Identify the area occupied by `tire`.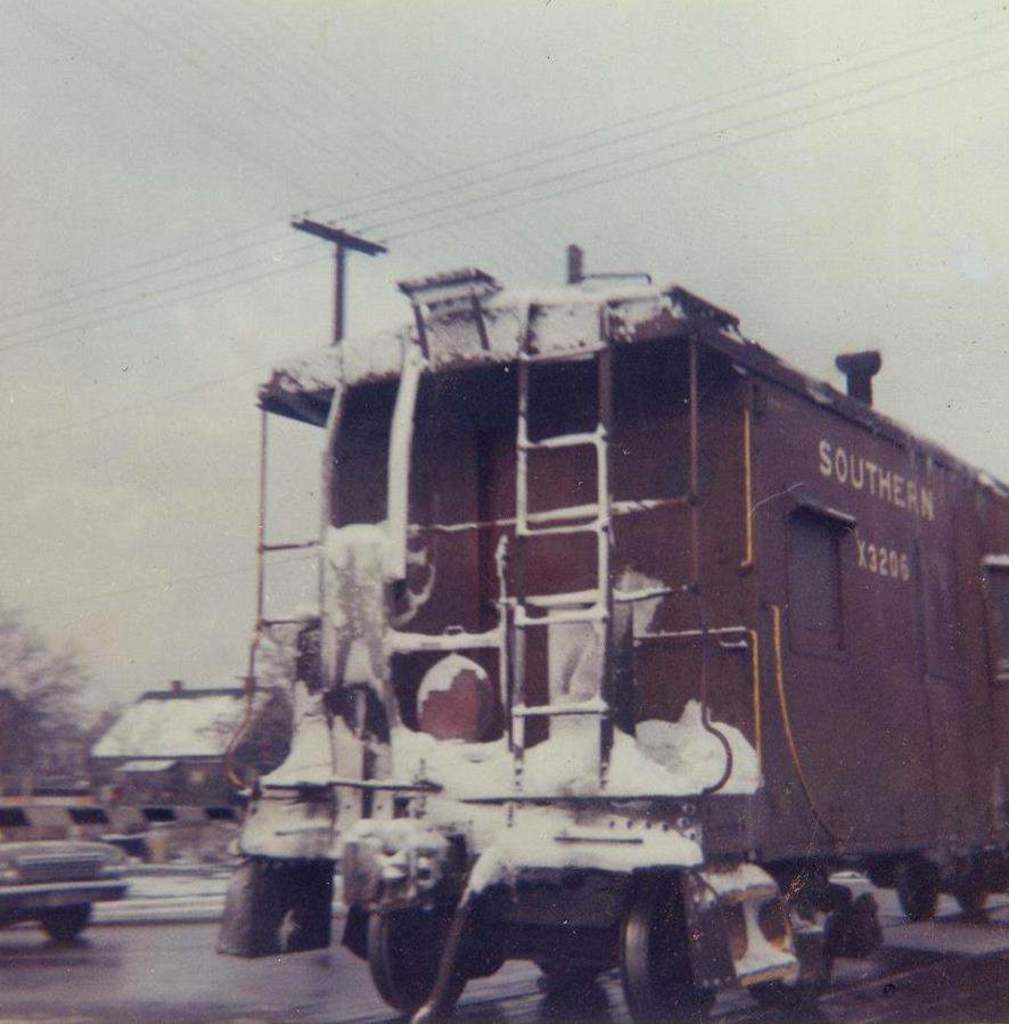
Area: 621 888 716 1023.
